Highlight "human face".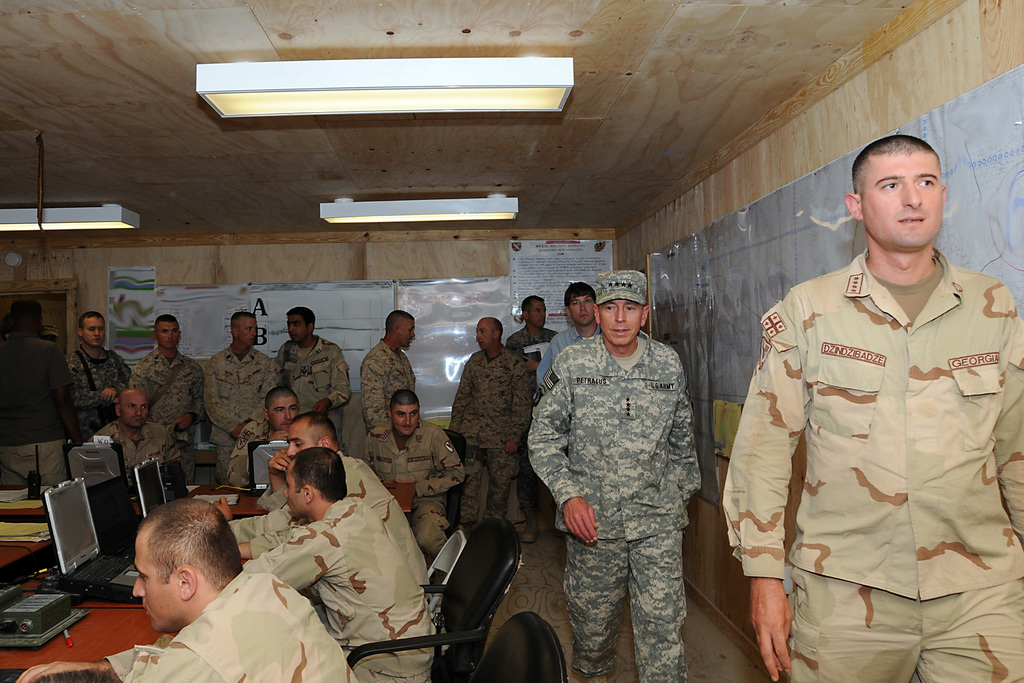
Highlighted region: x1=860, y1=143, x2=940, y2=251.
